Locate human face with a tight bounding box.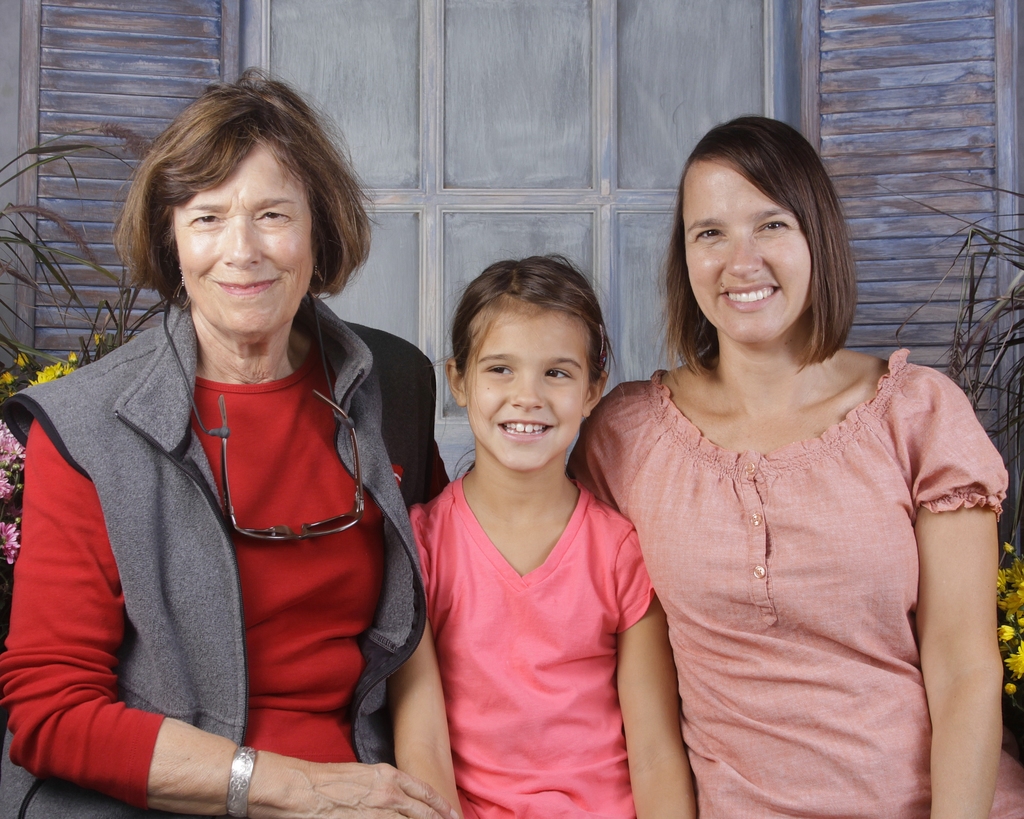
177:136:317:345.
